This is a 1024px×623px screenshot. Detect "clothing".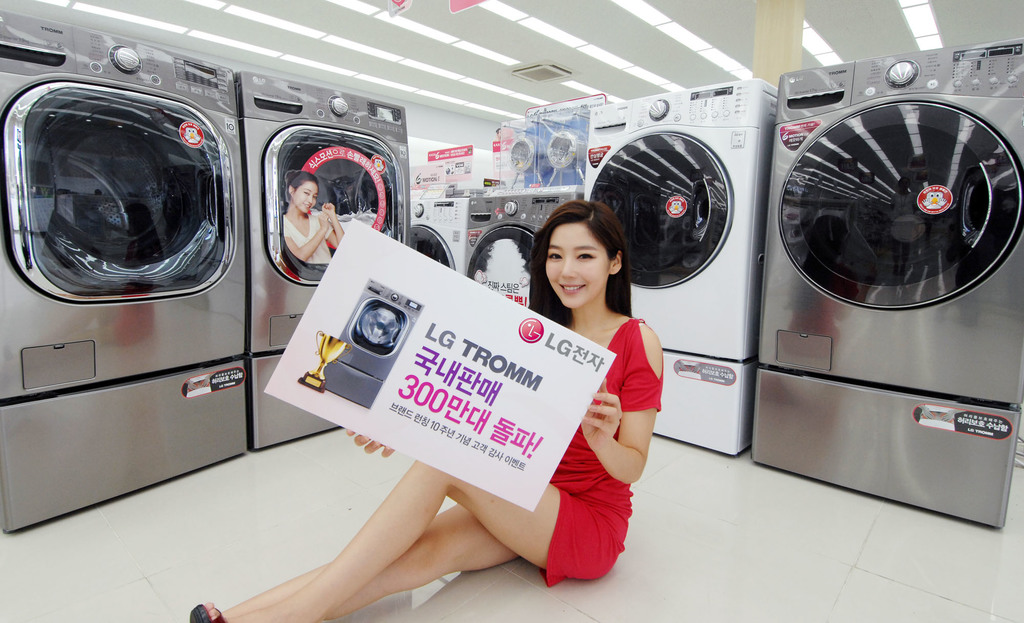
left=545, top=315, right=660, bottom=589.
